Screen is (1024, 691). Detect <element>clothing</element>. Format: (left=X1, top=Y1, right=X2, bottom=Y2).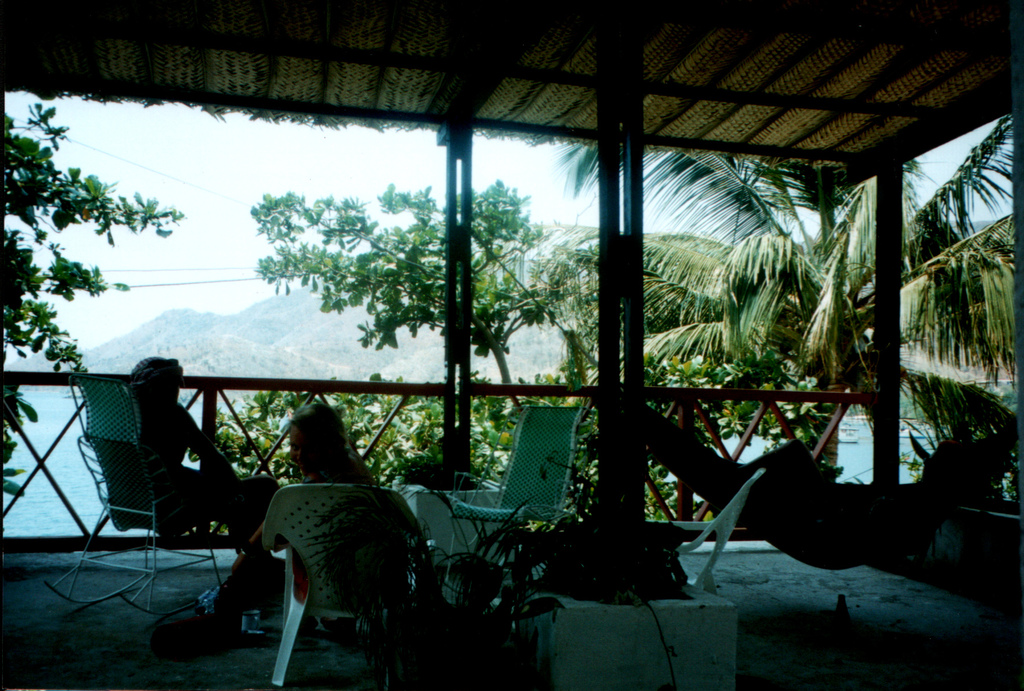
(left=101, top=393, right=223, bottom=523).
